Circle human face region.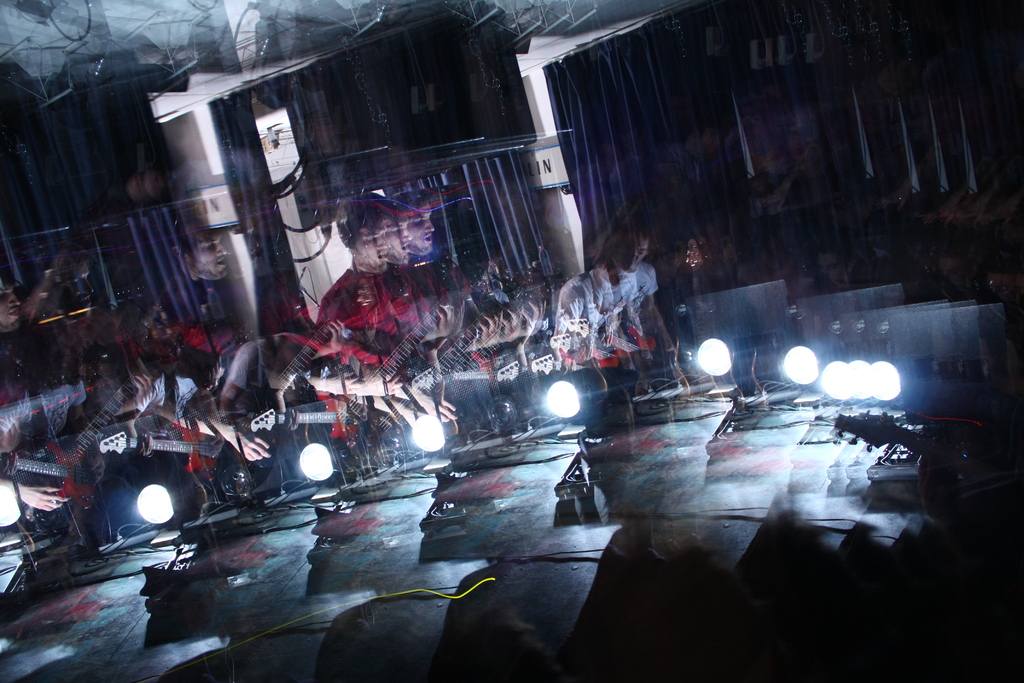
Region: region(621, 233, 650, 273).
